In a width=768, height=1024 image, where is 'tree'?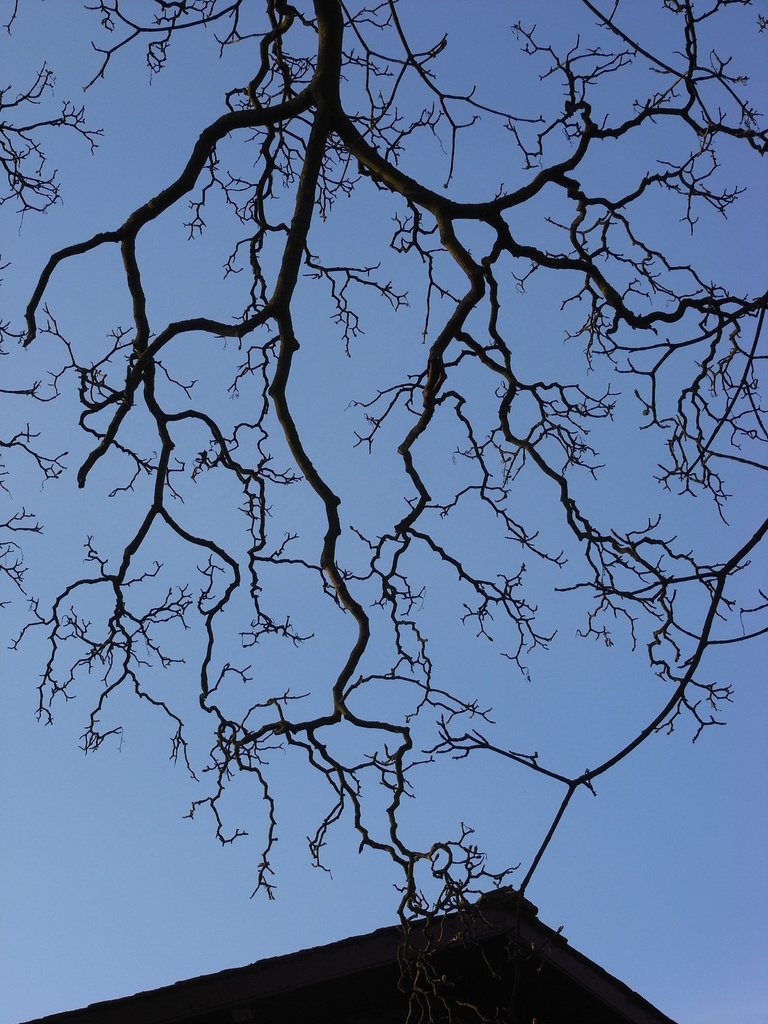
rect(0, 0, 767, 1023).
